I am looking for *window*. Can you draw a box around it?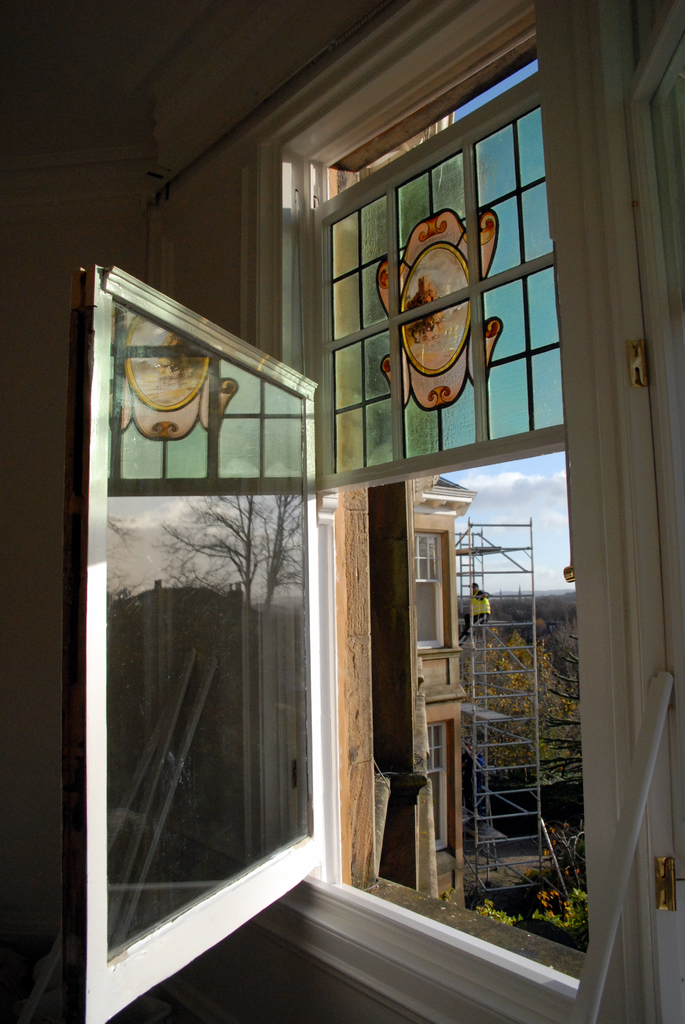
Sure, the bounding box is x1=41 y1=153 x2=563 y2=989.
